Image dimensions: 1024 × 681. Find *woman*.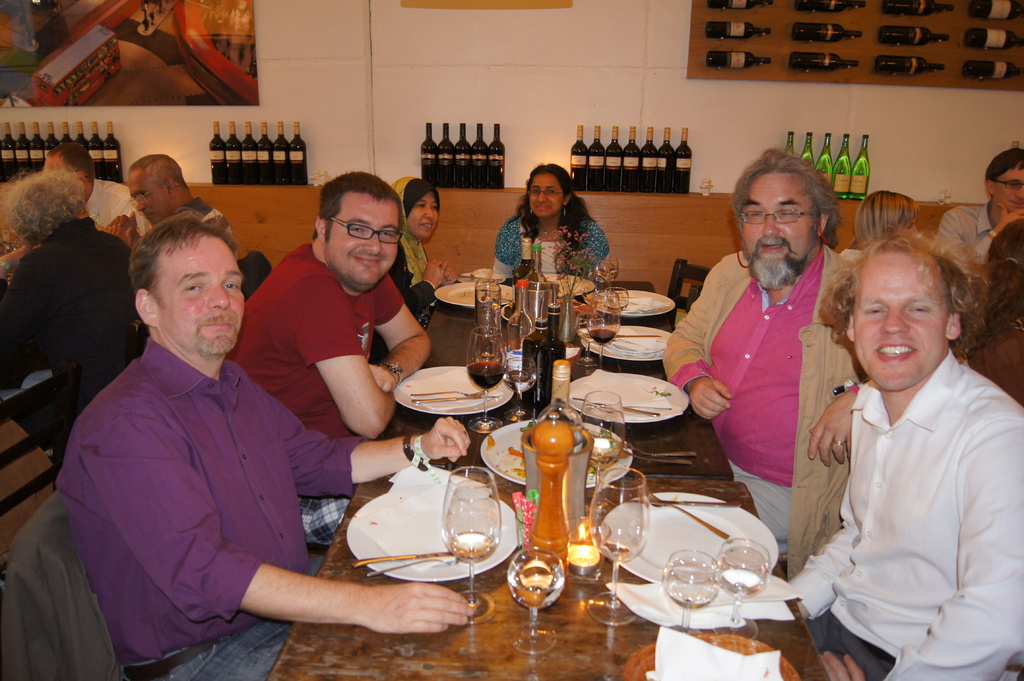
l=493, t=161, r=618, b=300.
